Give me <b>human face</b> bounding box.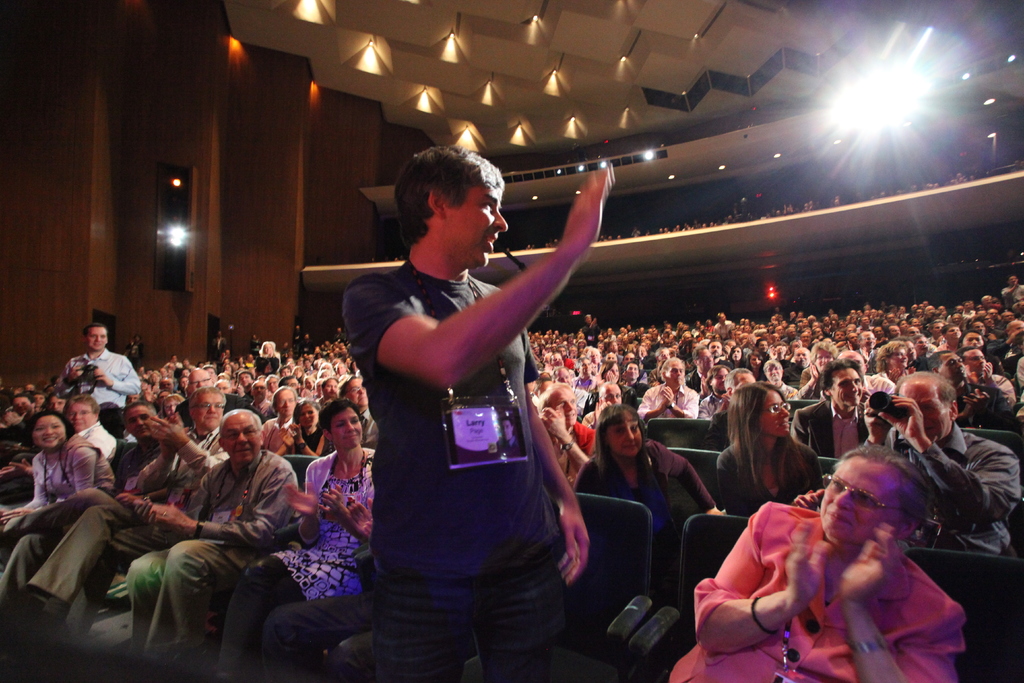
68, 402, 96, 432.
